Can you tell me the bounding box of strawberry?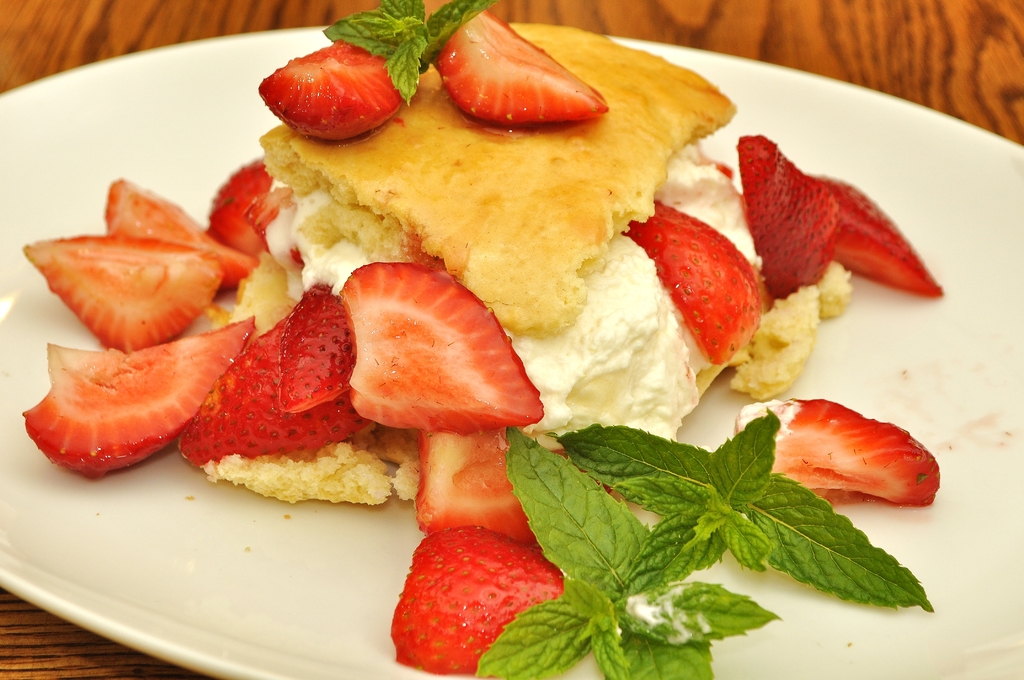
618:194:764:371.
